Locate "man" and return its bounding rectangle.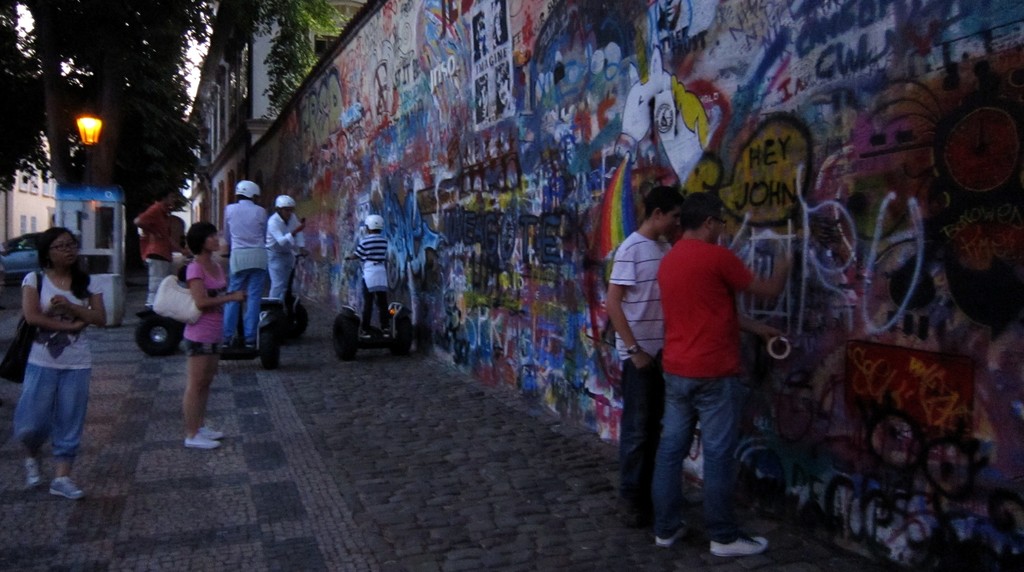
607,184,688,528.
